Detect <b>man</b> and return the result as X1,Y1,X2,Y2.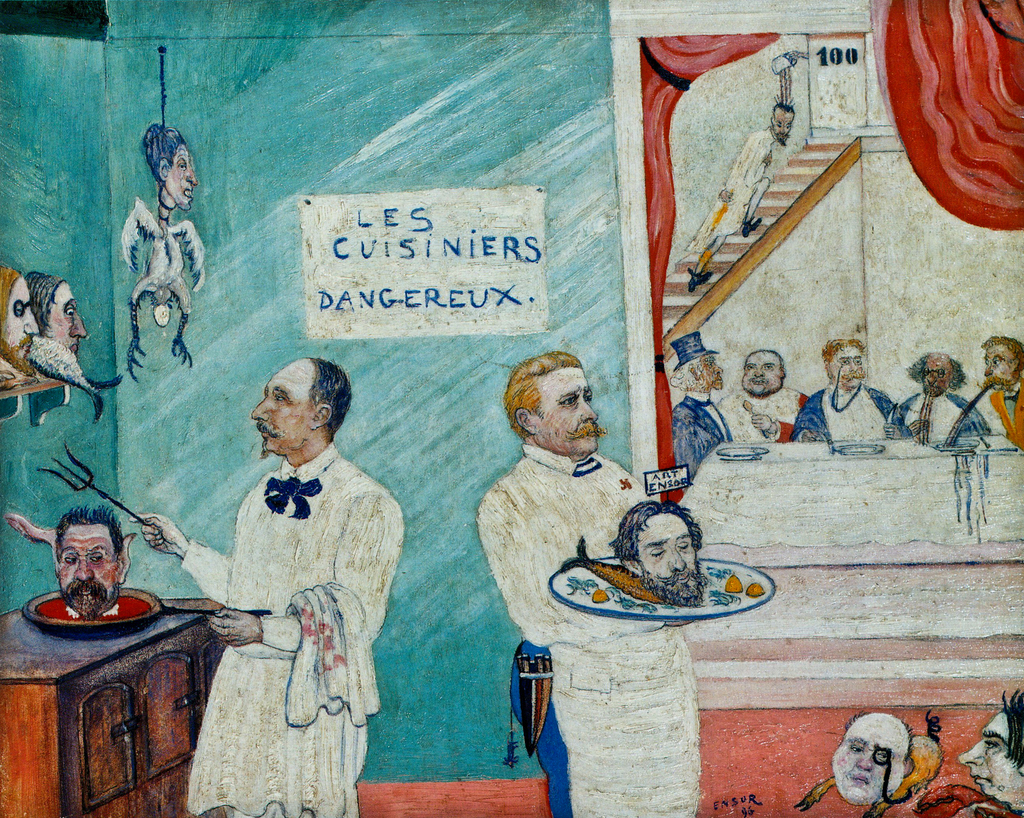
607,500,712,609.
